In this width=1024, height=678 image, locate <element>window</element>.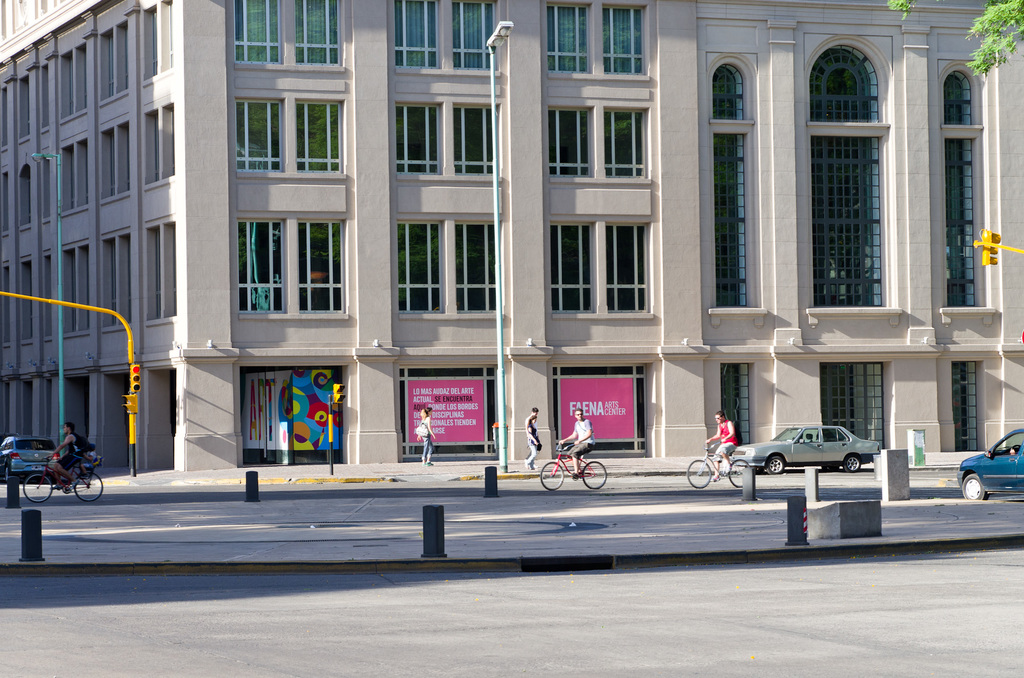
Bounding box: bbox=(235, 0, 282, 64).
